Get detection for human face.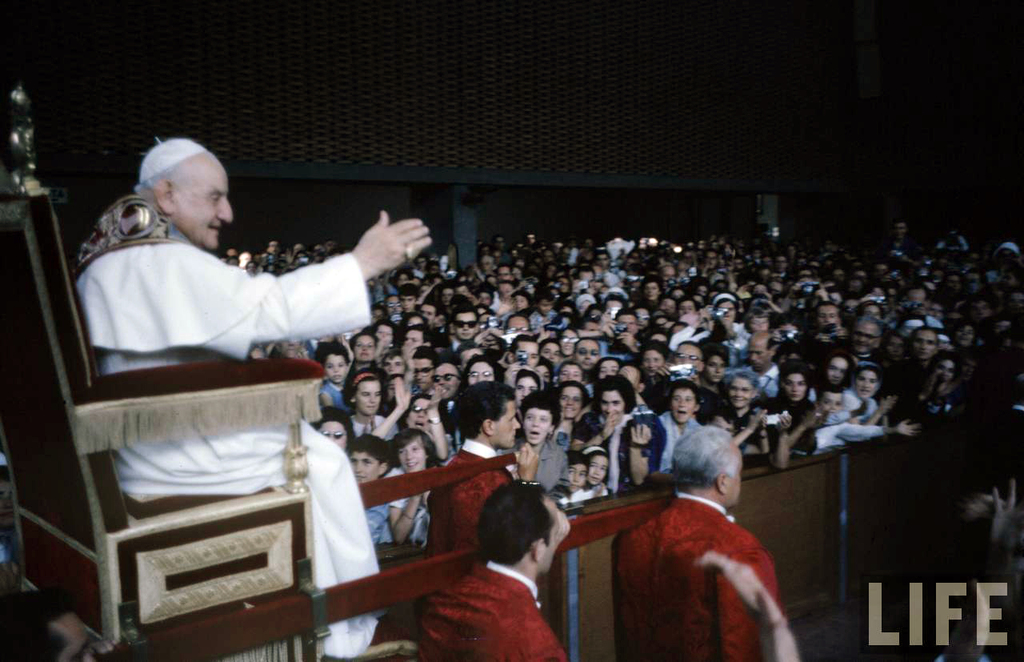
Detection: 353, 334, 371, 363.
